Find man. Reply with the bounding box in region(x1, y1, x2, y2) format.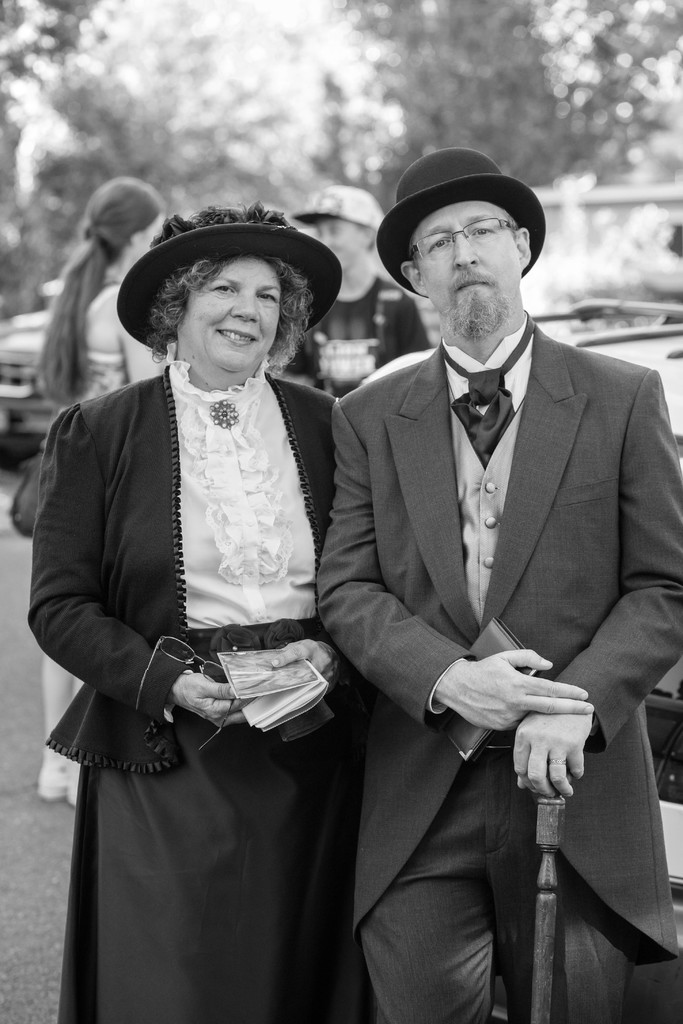
region(277, 181, 431, 407).
